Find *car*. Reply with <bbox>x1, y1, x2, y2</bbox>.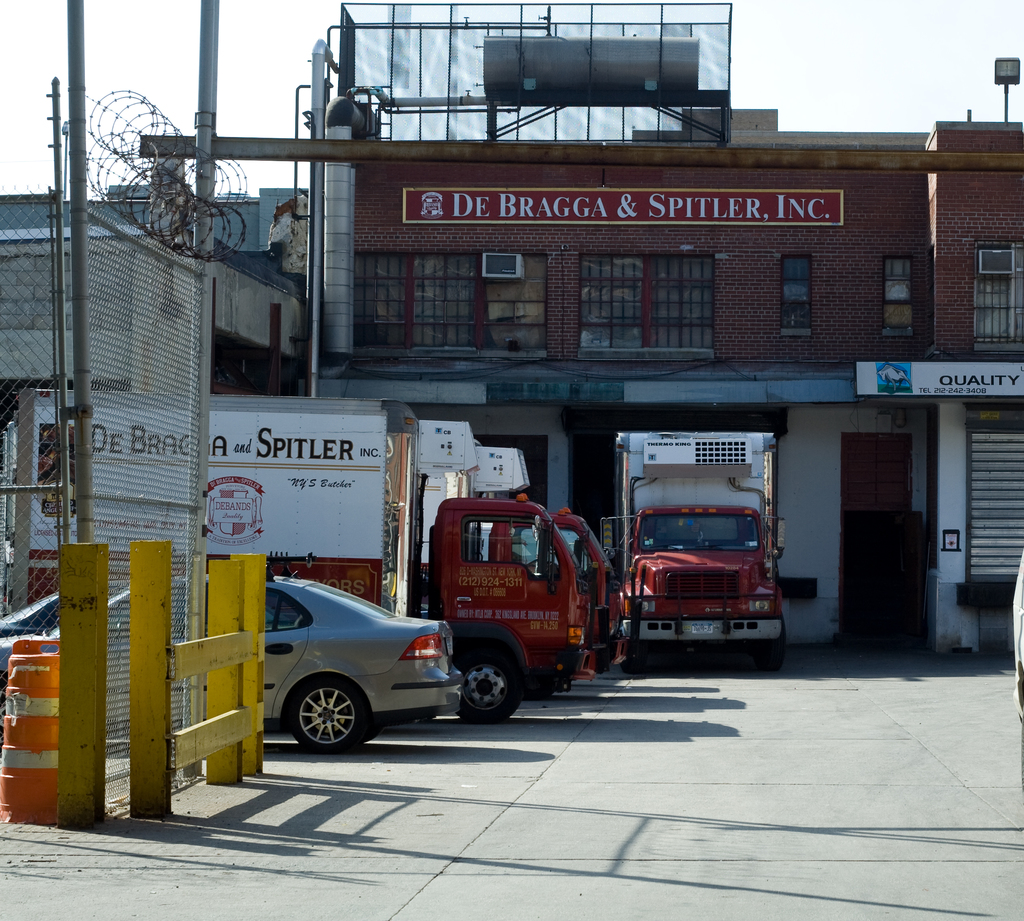
<bbox>0, 572, 465, 752</bbox>.
